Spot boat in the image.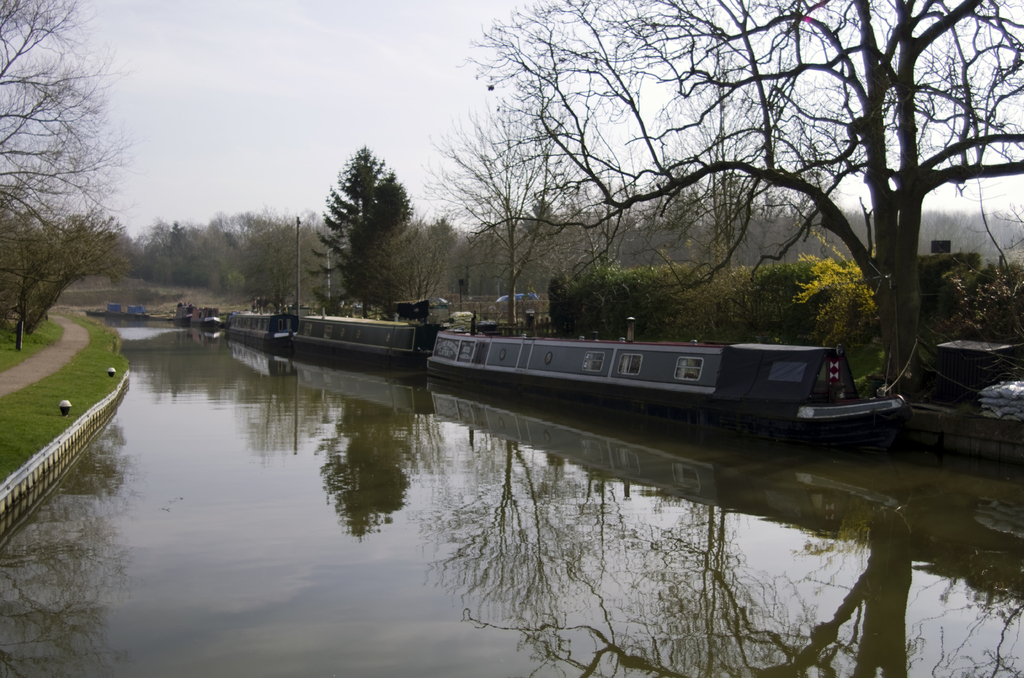
boat found at 226/299/298/349.
